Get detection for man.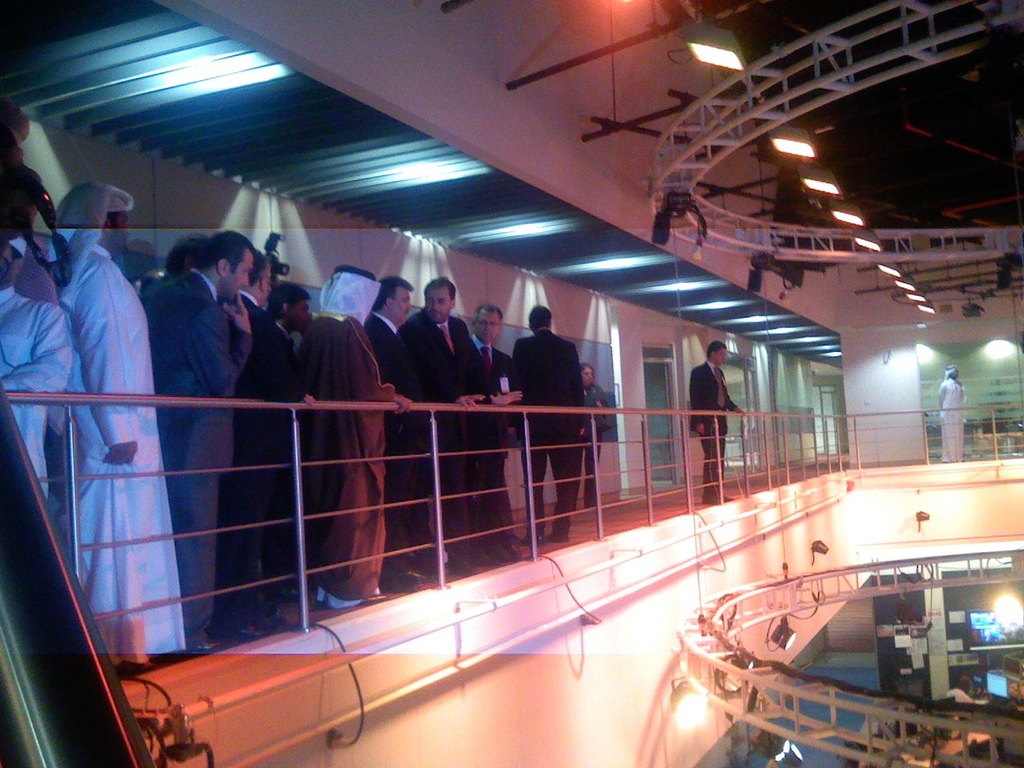
Detection: [x1=370, y1=278, x2=471, y2=578].
